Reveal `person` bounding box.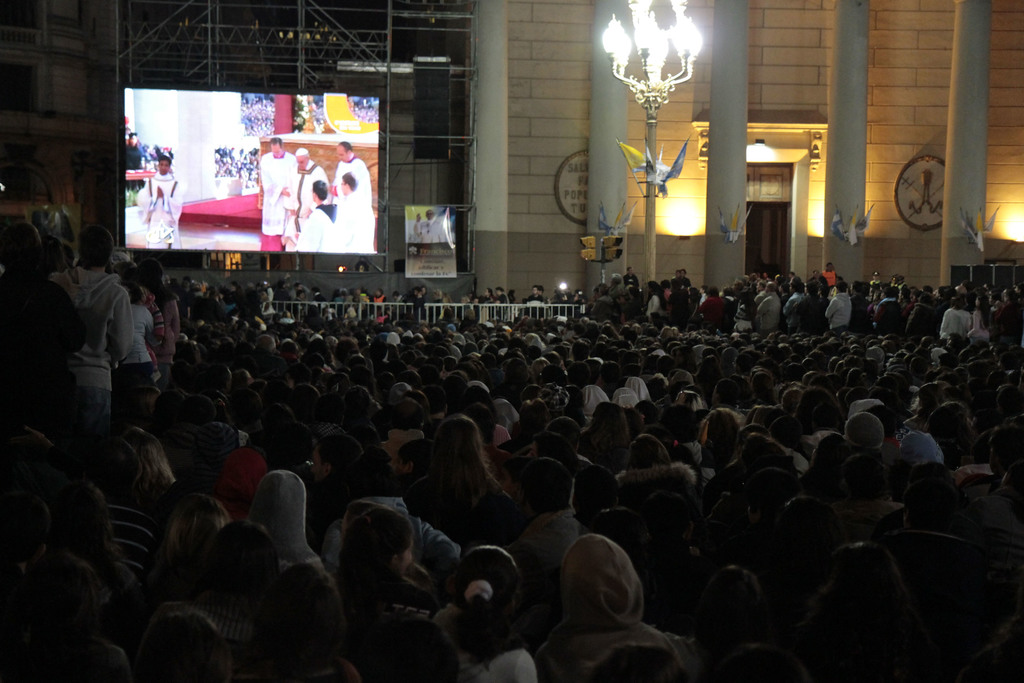
Revealed: [x1=700, y1=285, x2=706, y2=305].
